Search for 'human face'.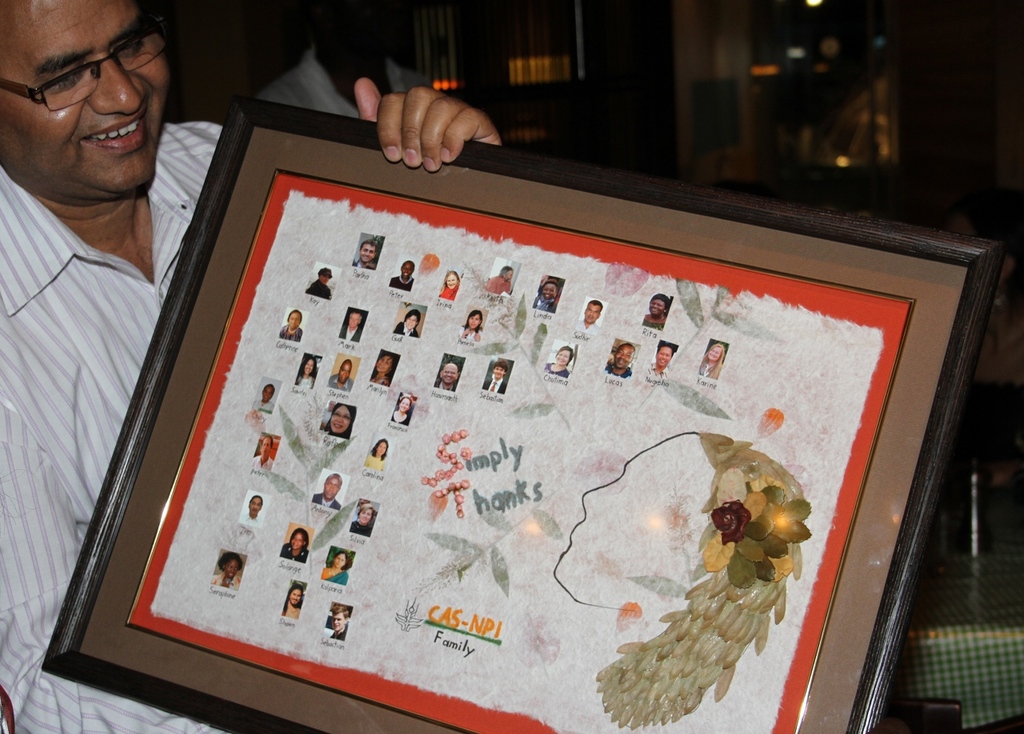
Found at (left=542, top=283, right=555, bottom=299).
